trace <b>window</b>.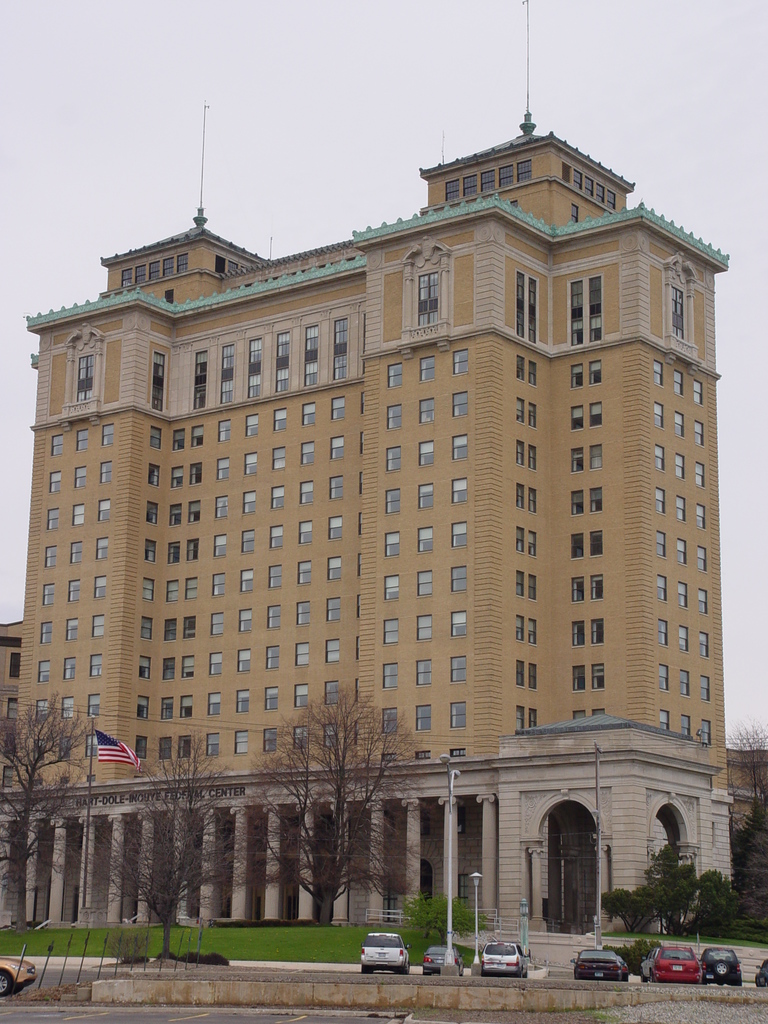
Traced to <box>570,619,585,648</box>.
